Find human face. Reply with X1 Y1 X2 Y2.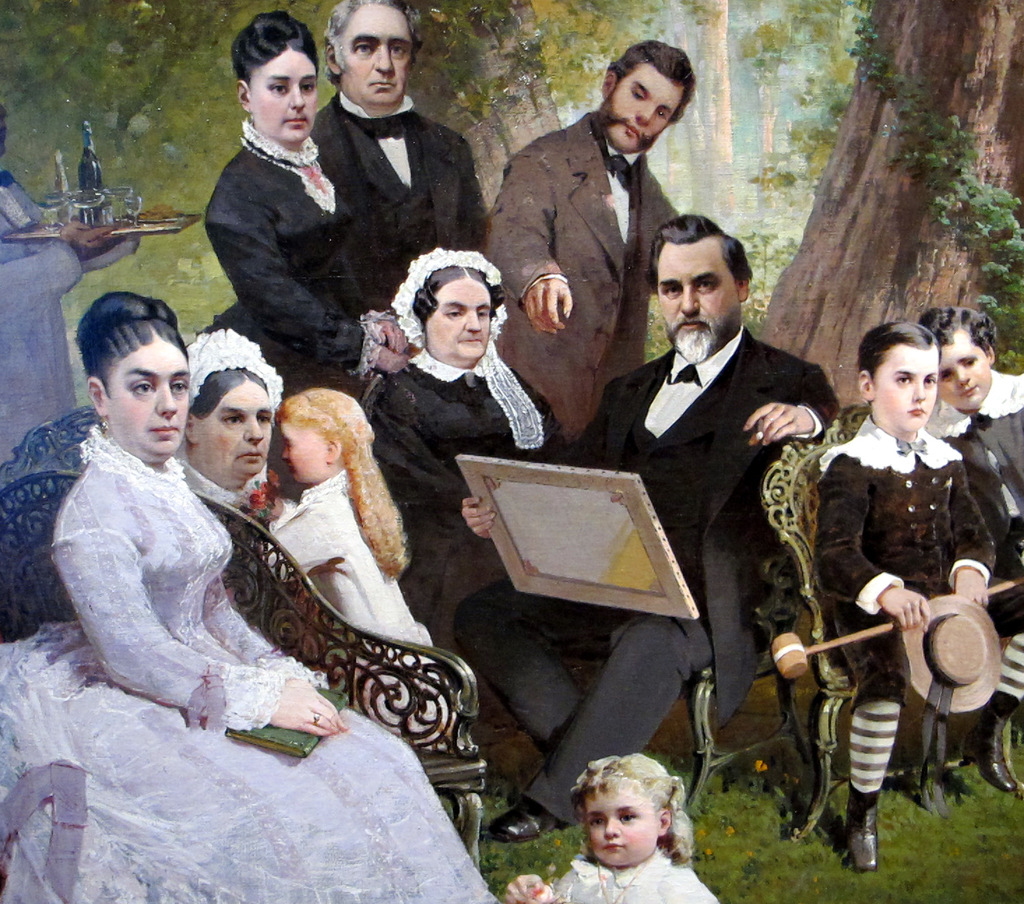
874 346 939 441.
